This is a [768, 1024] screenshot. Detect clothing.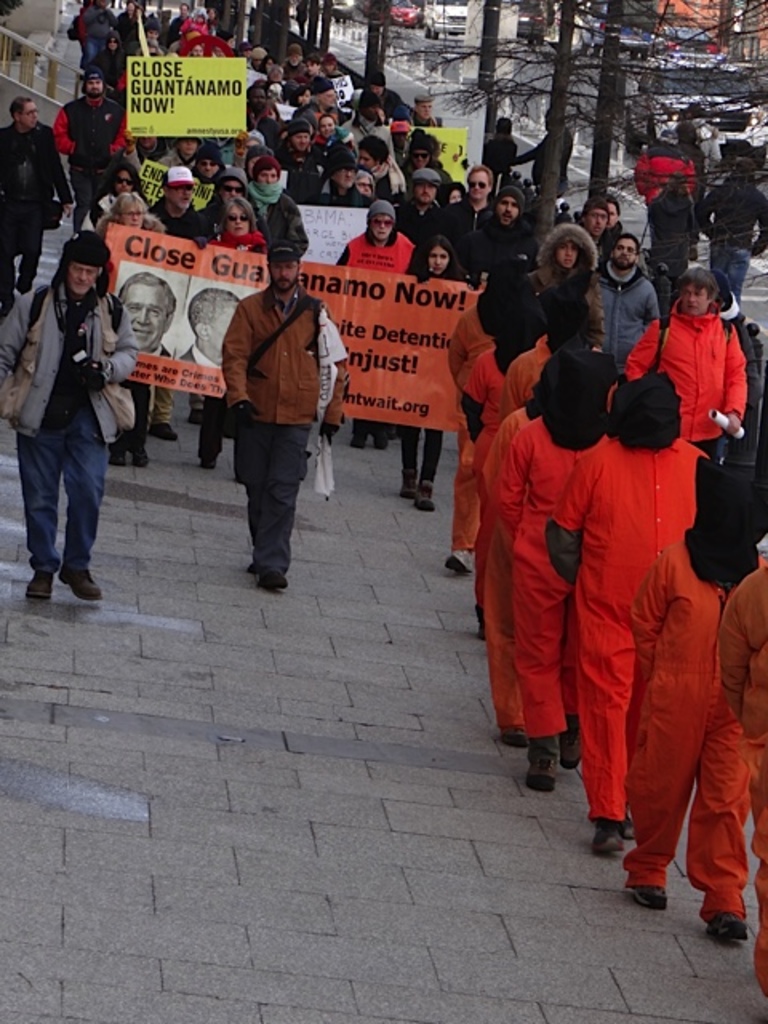
(80, 2, 128, 77).
